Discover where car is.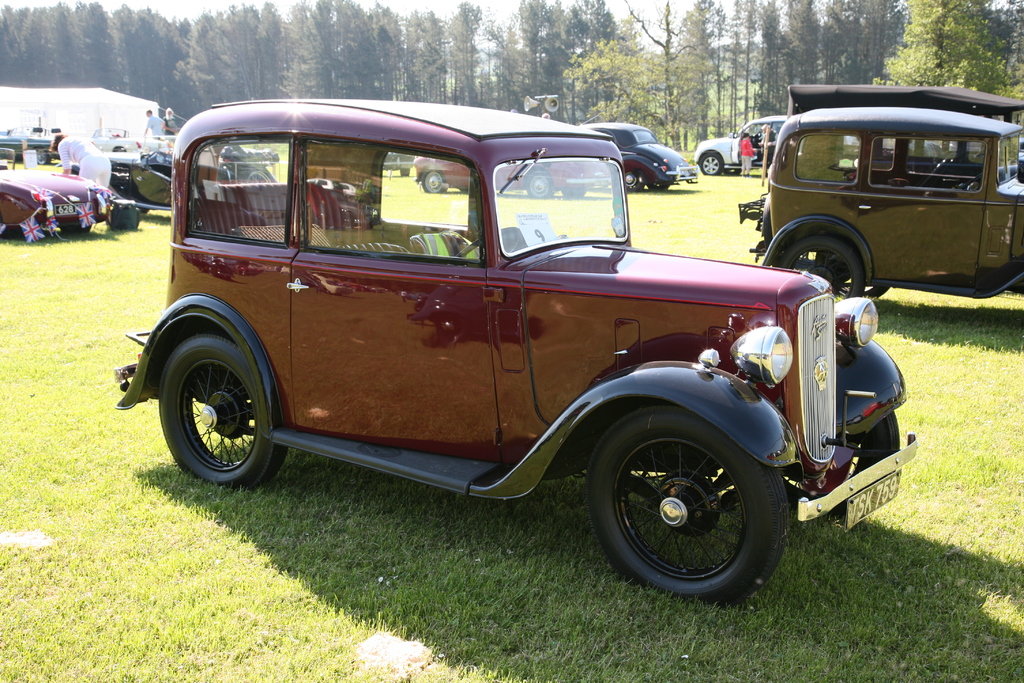
Discovered at (x1=576, y1=123, x2=694, y2=190).
